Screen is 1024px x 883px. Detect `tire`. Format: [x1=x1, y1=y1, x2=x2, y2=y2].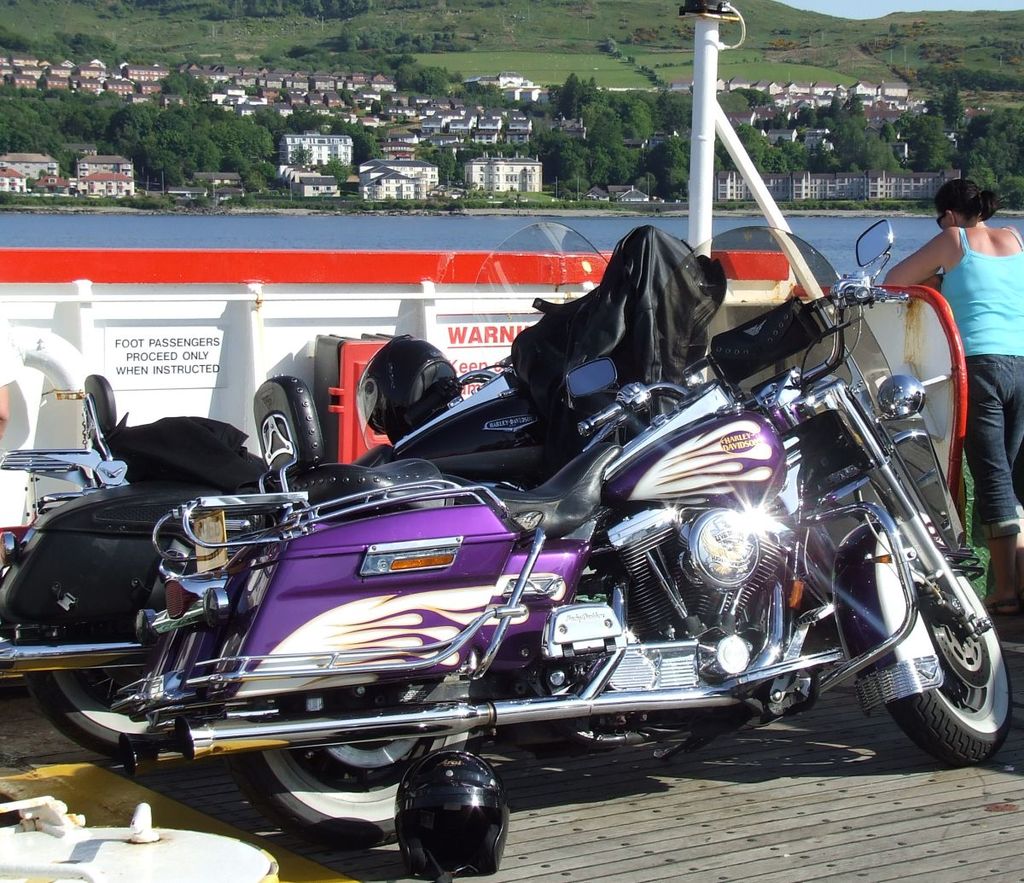
[x1=230, y1=732, x2=469, y2=846].
